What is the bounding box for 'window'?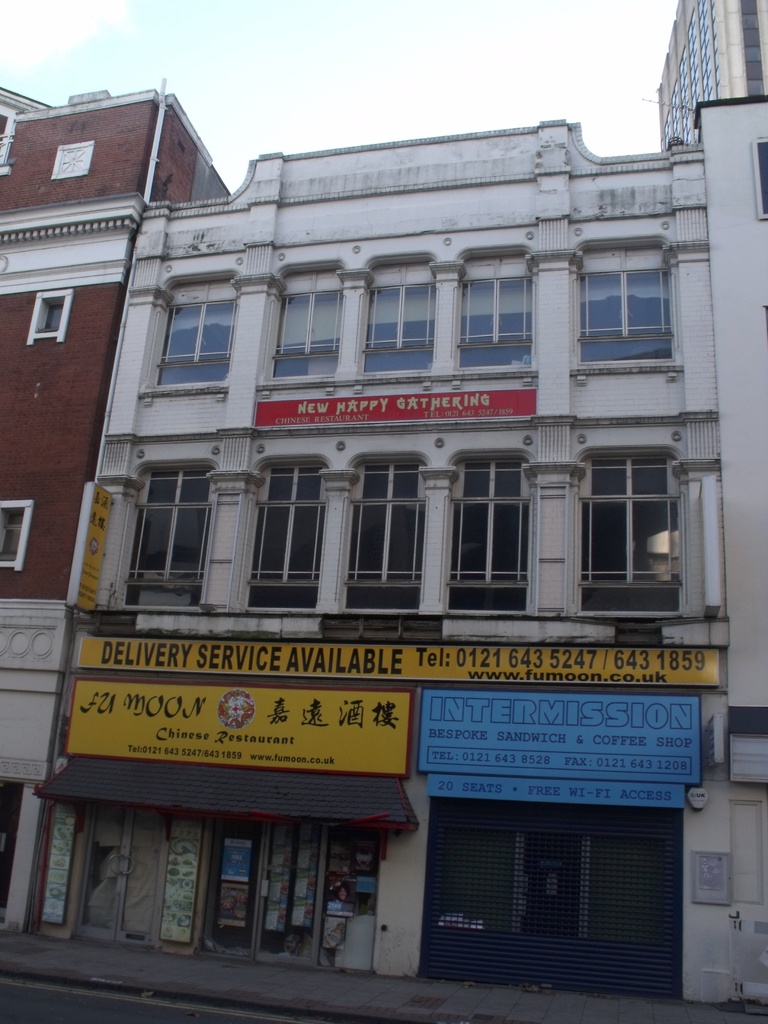
454,447,534,620.
